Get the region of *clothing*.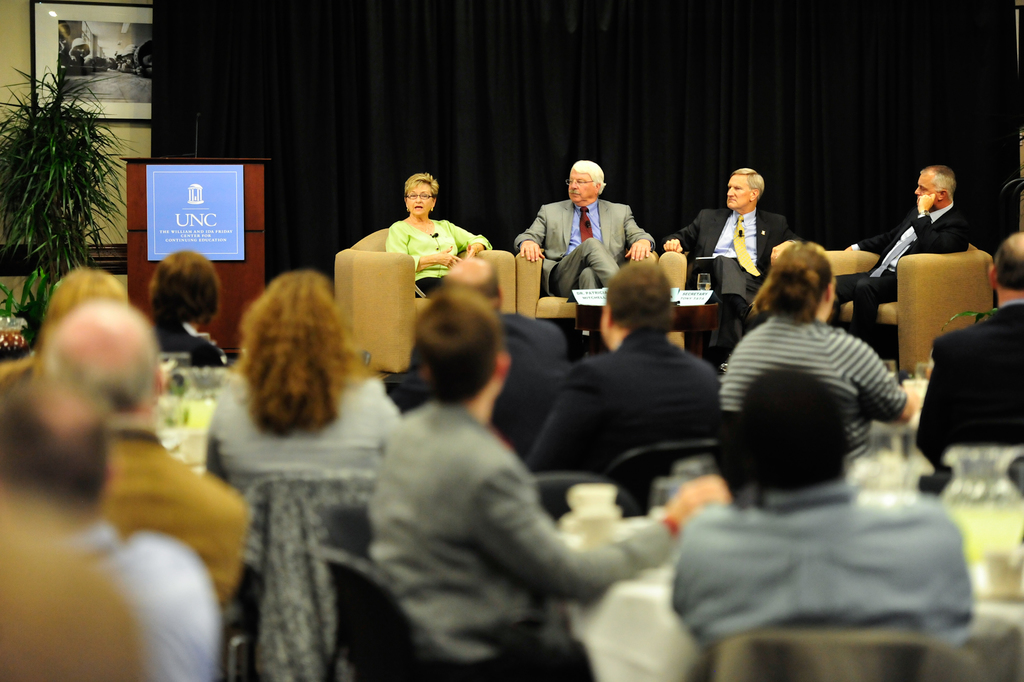
<box>679,460,963,663</box>.
